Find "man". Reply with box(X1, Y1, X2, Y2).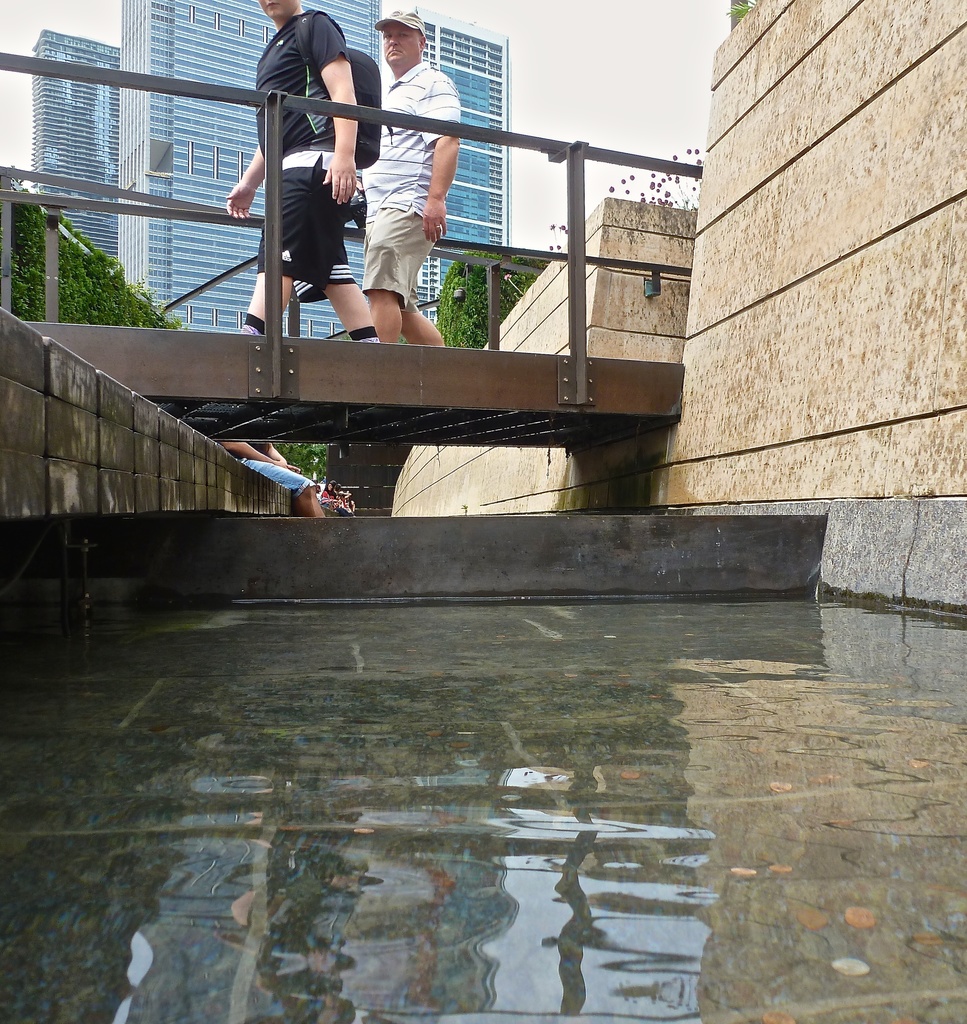
box(355, 6, 460, 344).
